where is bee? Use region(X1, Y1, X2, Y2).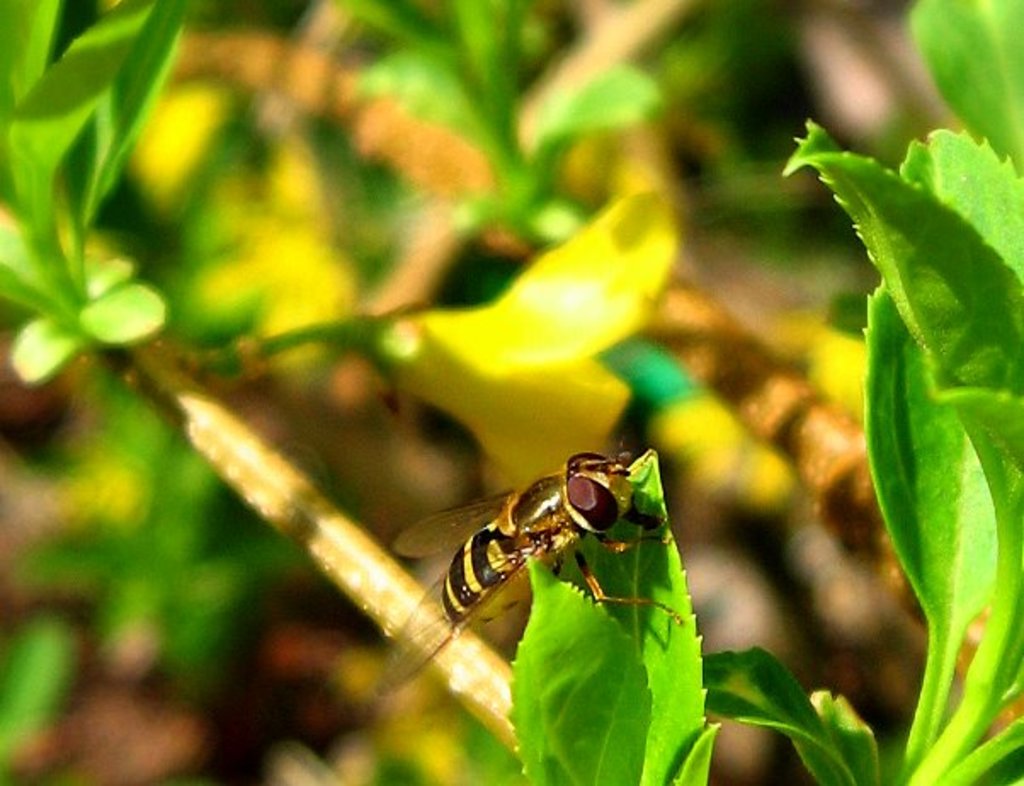
region(405, 456, 651, 640).
